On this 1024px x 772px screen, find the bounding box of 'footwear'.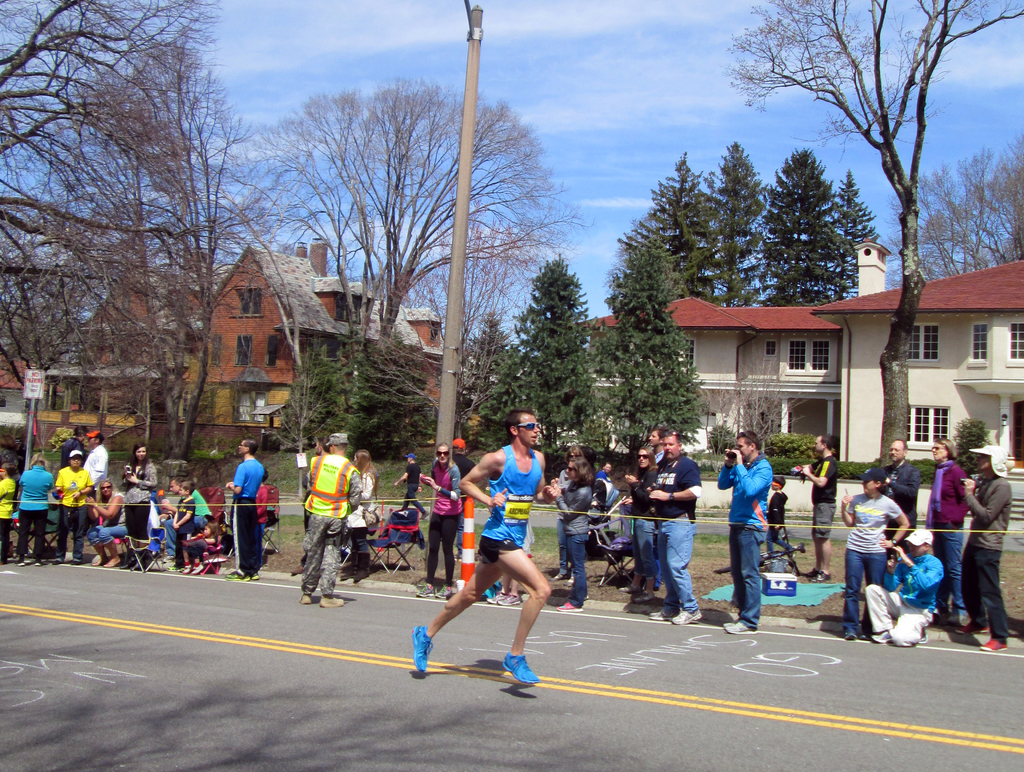
Bounding box: (484, 590, 504, 604).
